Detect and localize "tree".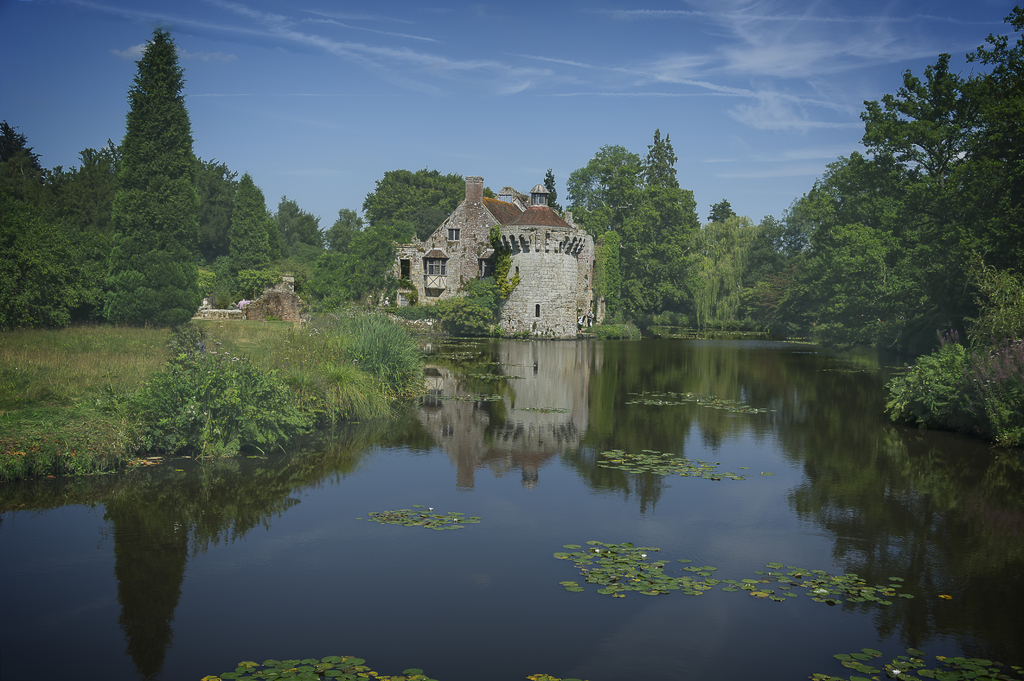
Localized at 614:186:707:319.
